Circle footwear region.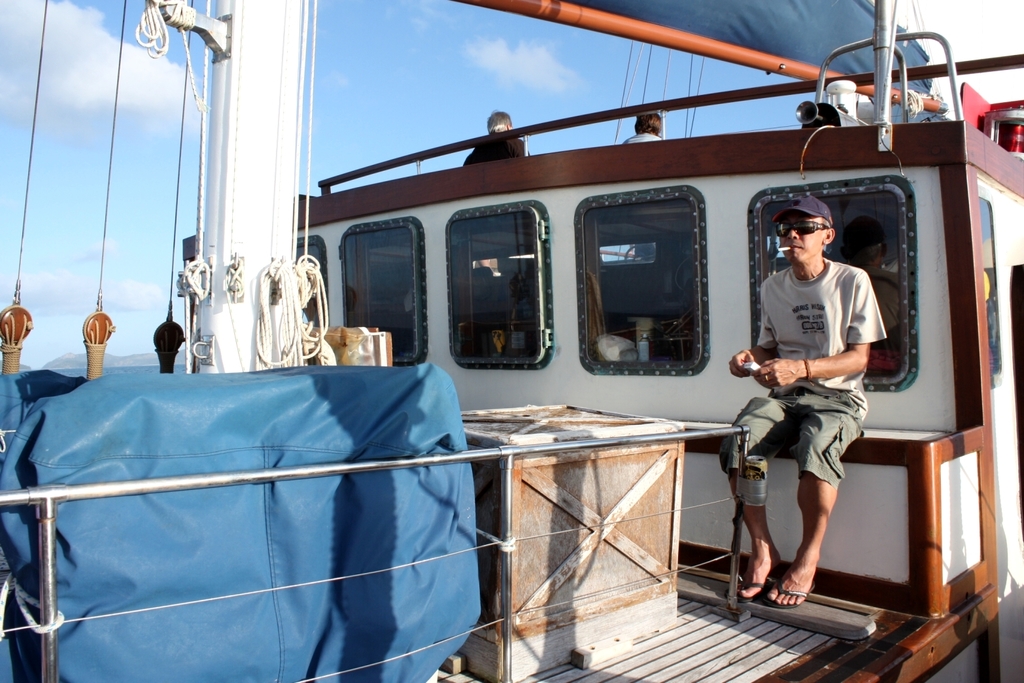
Region: 766:574:819:608.
